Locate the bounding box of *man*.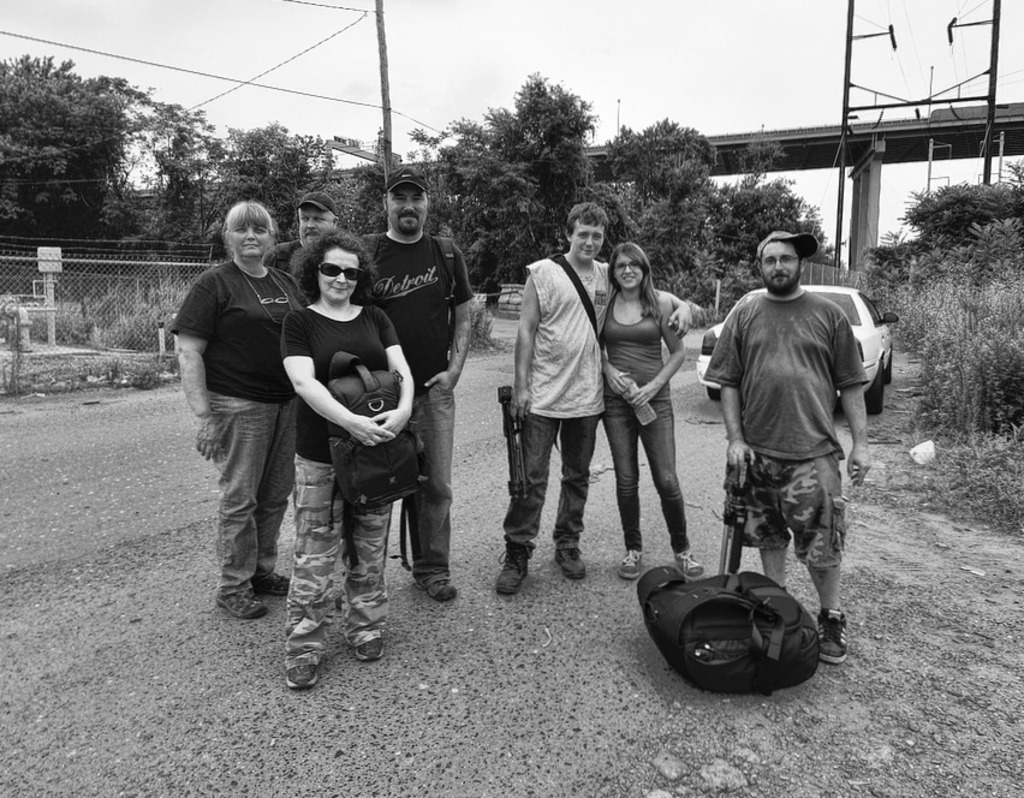
Bounding box: bbox(264, 192, 341, 282).
